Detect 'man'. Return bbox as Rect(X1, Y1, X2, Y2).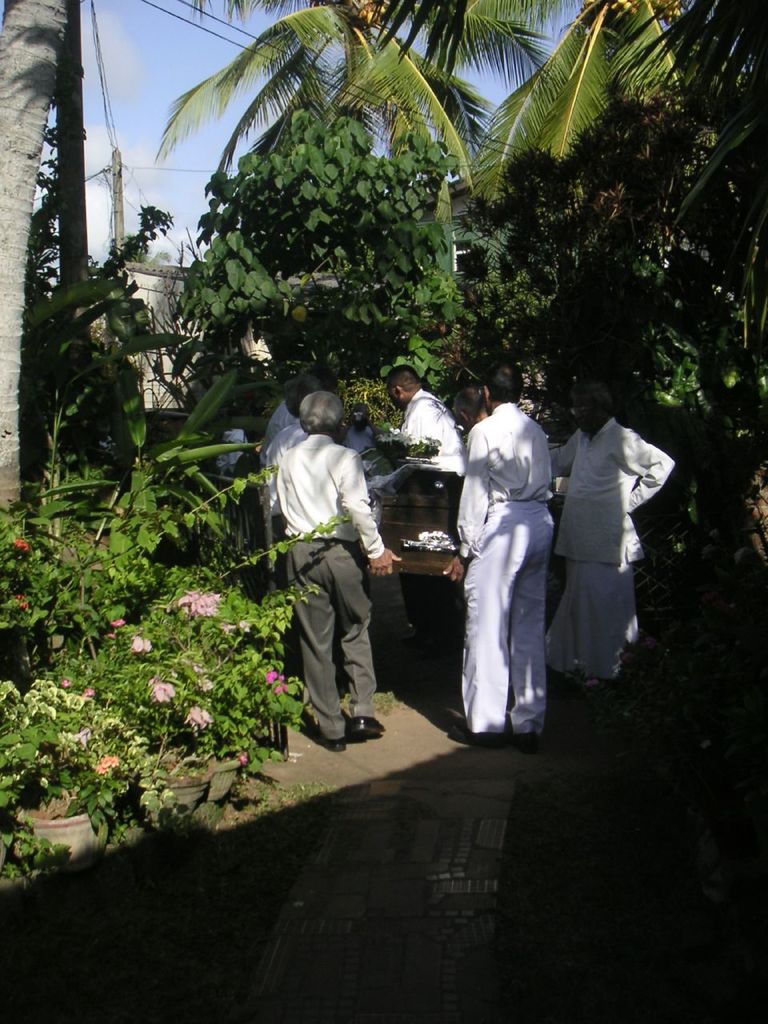
Rect(383, 365, 468, 460).
